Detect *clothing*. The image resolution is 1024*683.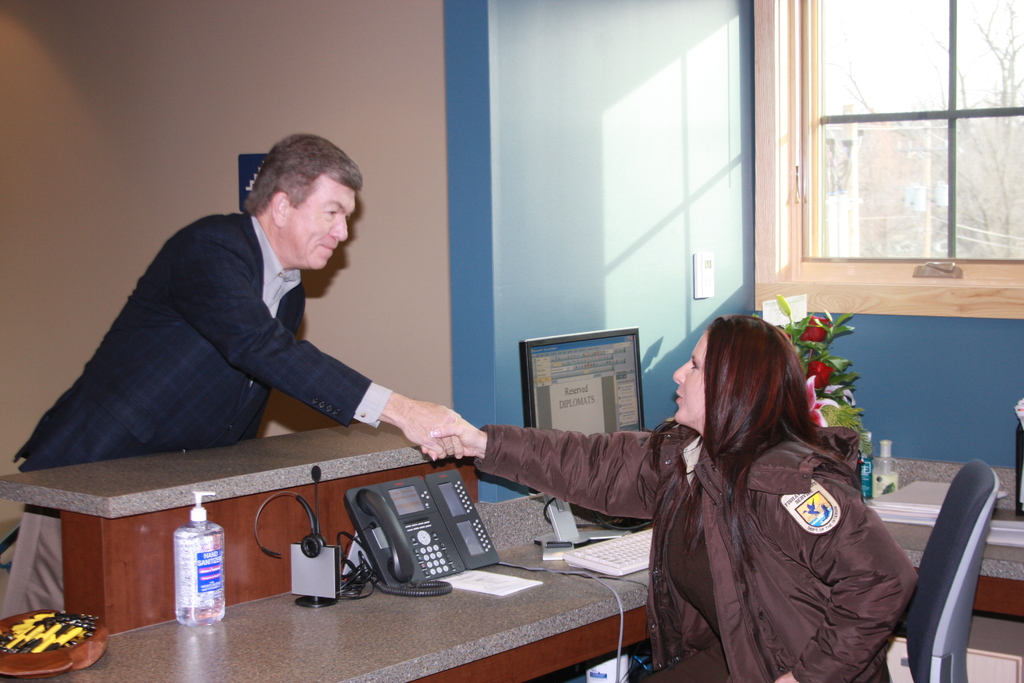
460,418,922,679.
